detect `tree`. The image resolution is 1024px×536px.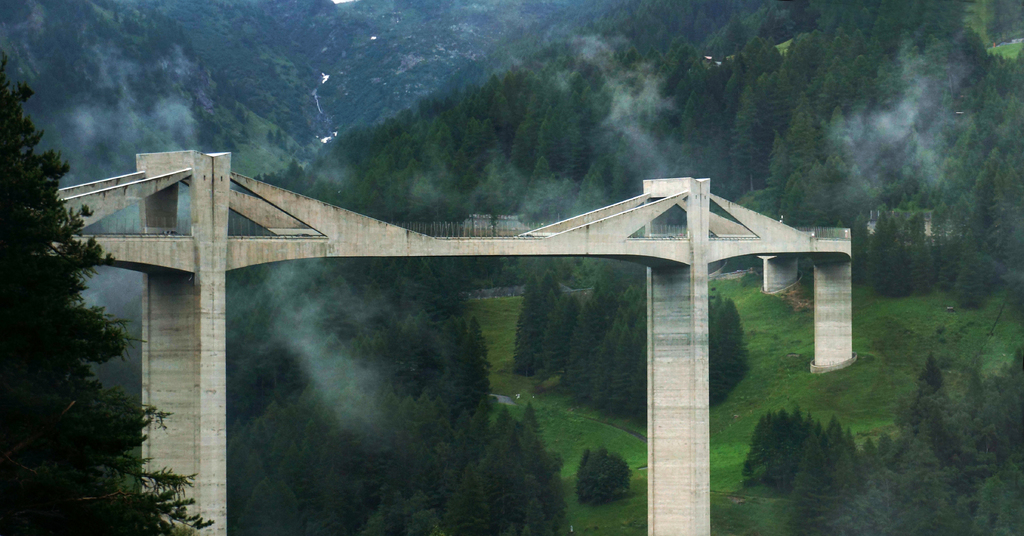
(863, 212, 893, 273).
